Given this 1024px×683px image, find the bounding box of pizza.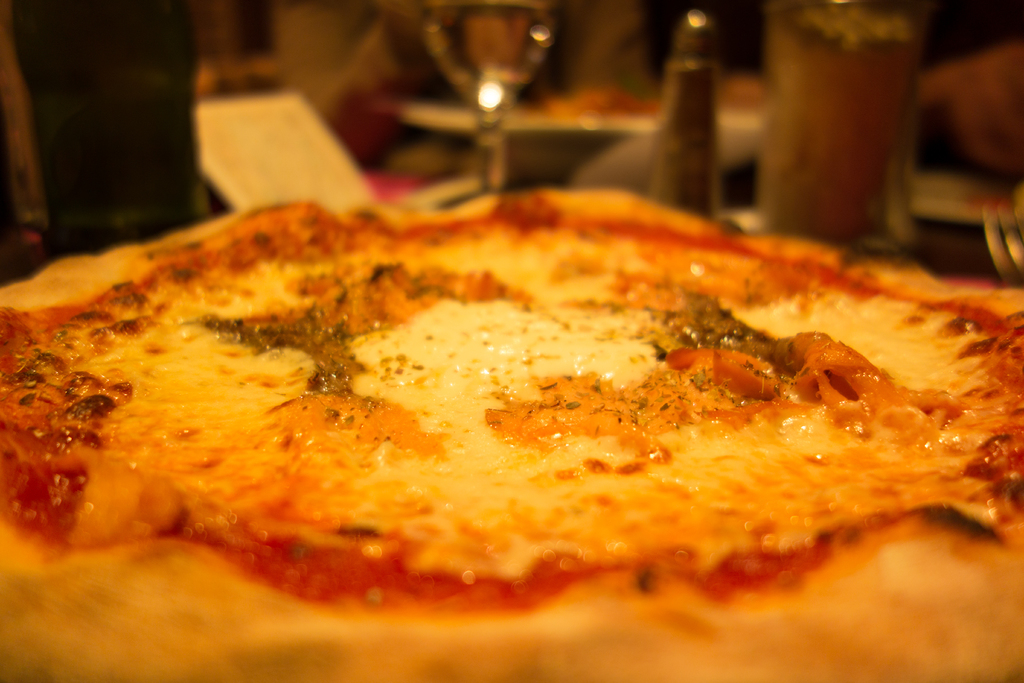
pyautogui.locateOnScreen(3, 160, 1023, 676).
